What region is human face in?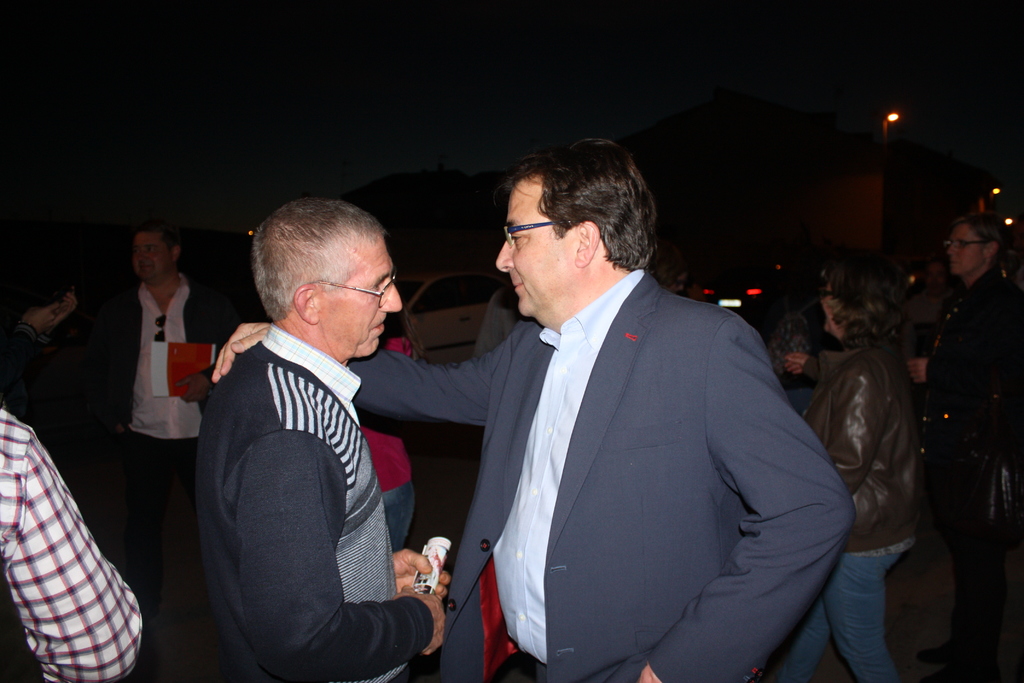
detection(316, 235, 402, 358).
